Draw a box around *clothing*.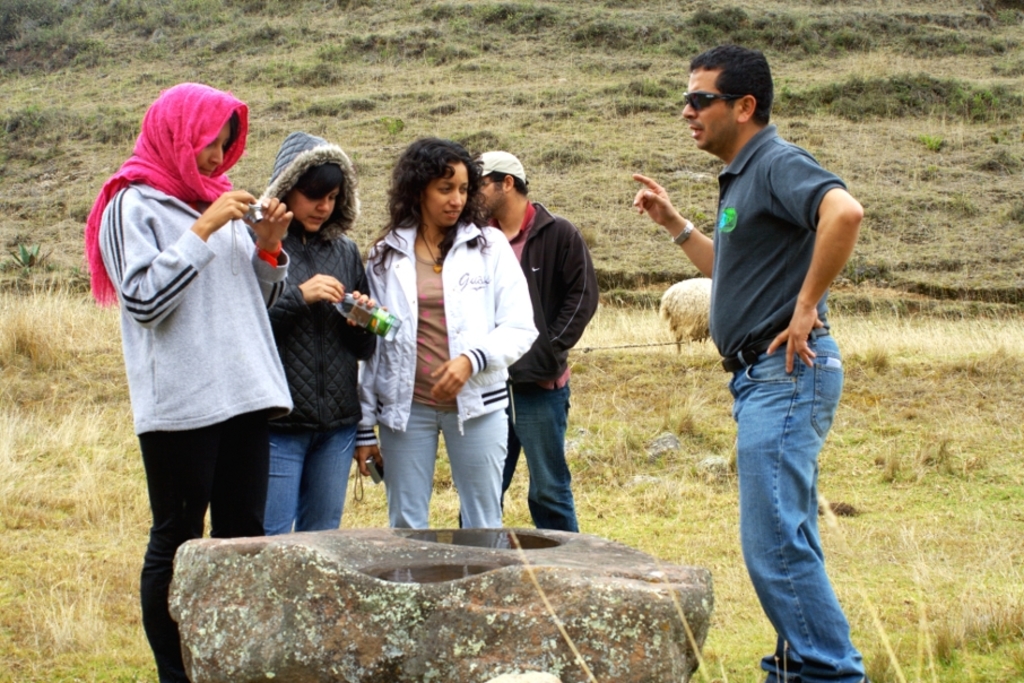
bbox(705, 122, 851, 363).
